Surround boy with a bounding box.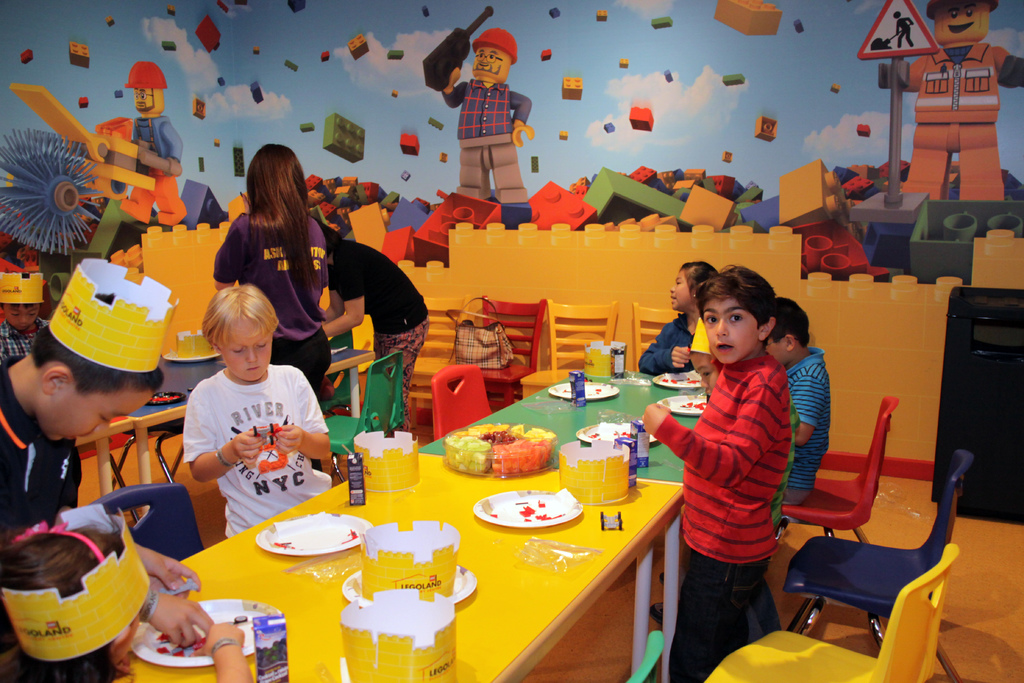
[764,298,830,504].
